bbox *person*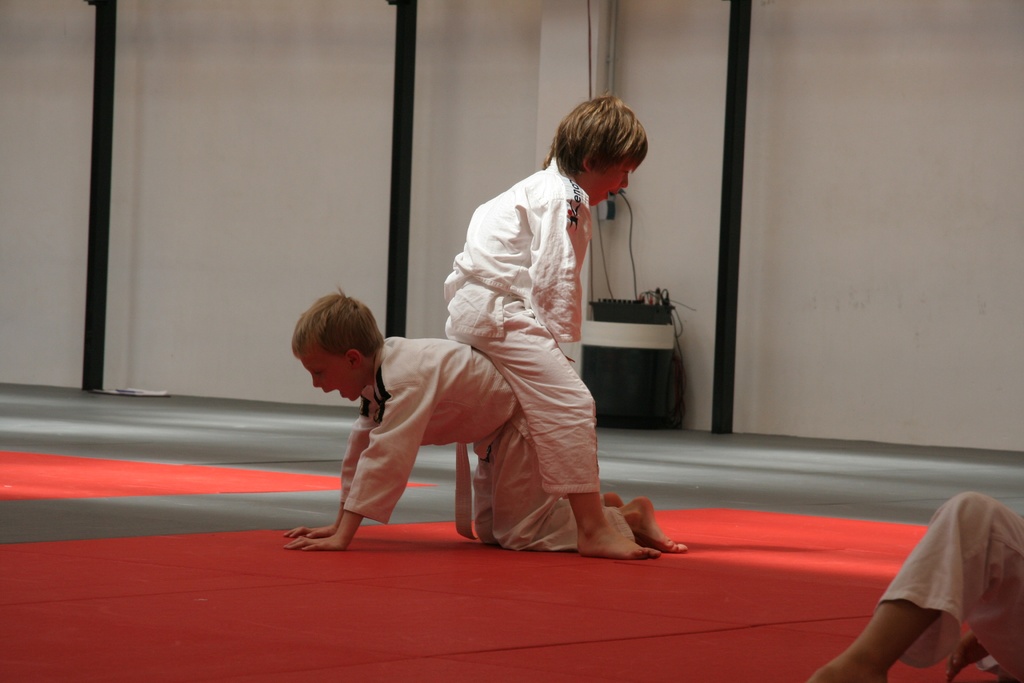
[803, 490, 1023, 682]
